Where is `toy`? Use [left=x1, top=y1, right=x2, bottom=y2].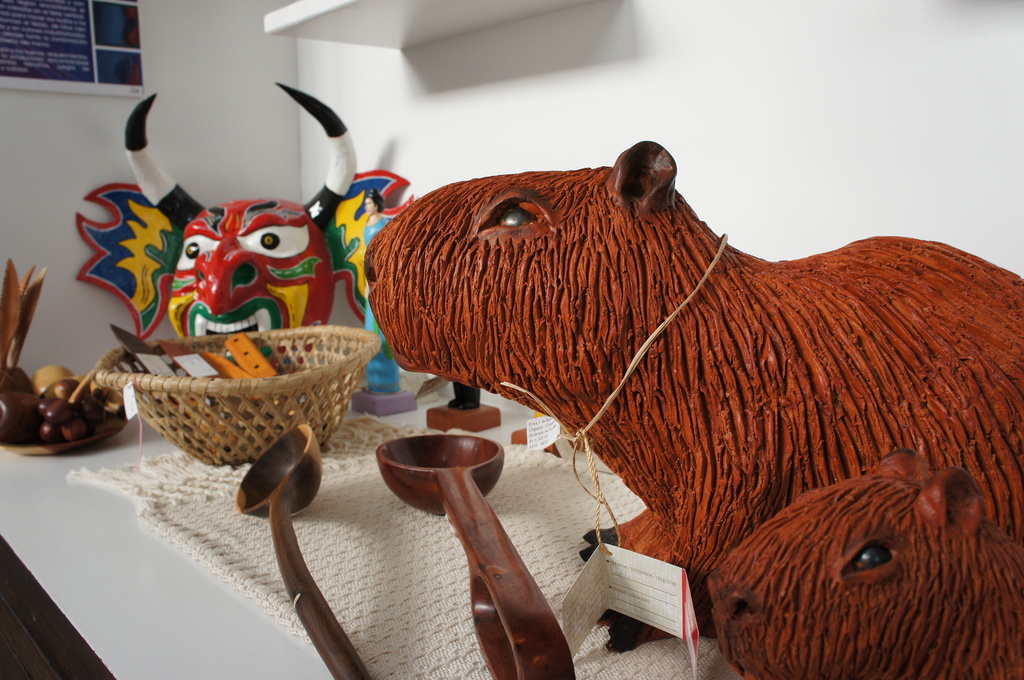
[left=362, top=426, right=578, bottom=679].
